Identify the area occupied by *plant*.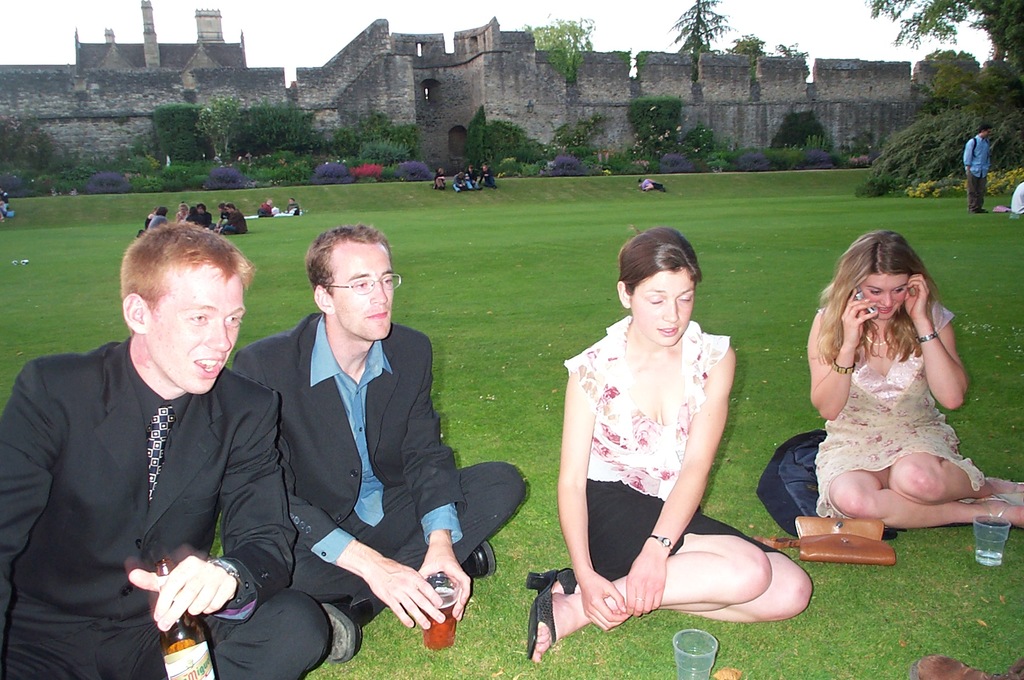
Area: <region>625, 94, 694, 163</region>.
